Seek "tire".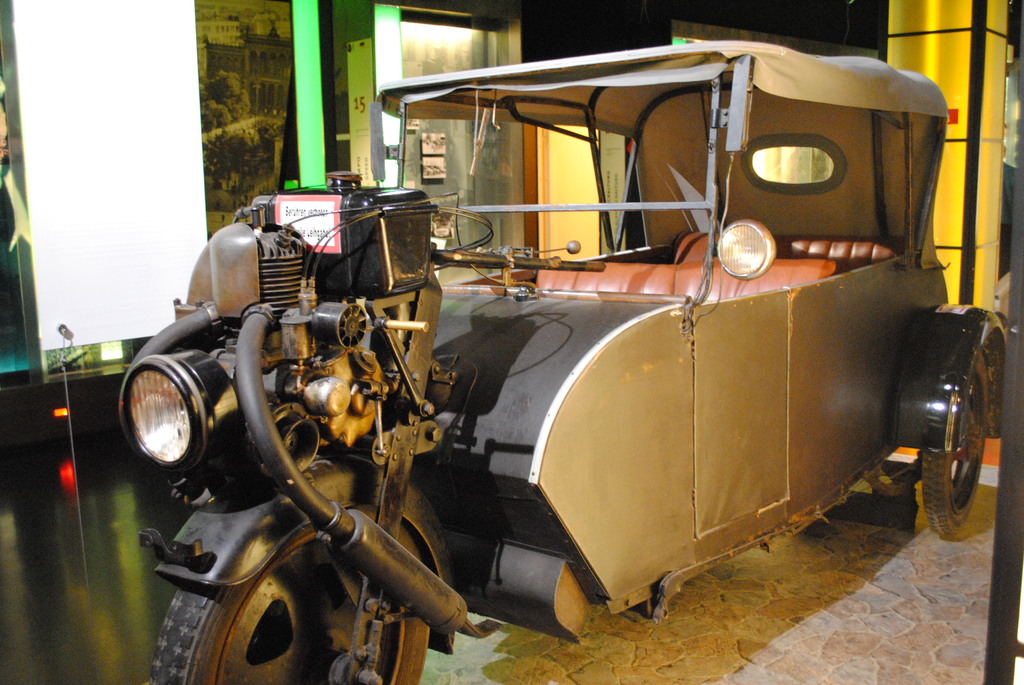
(left=148, top=505, right=429, bottom=684).
